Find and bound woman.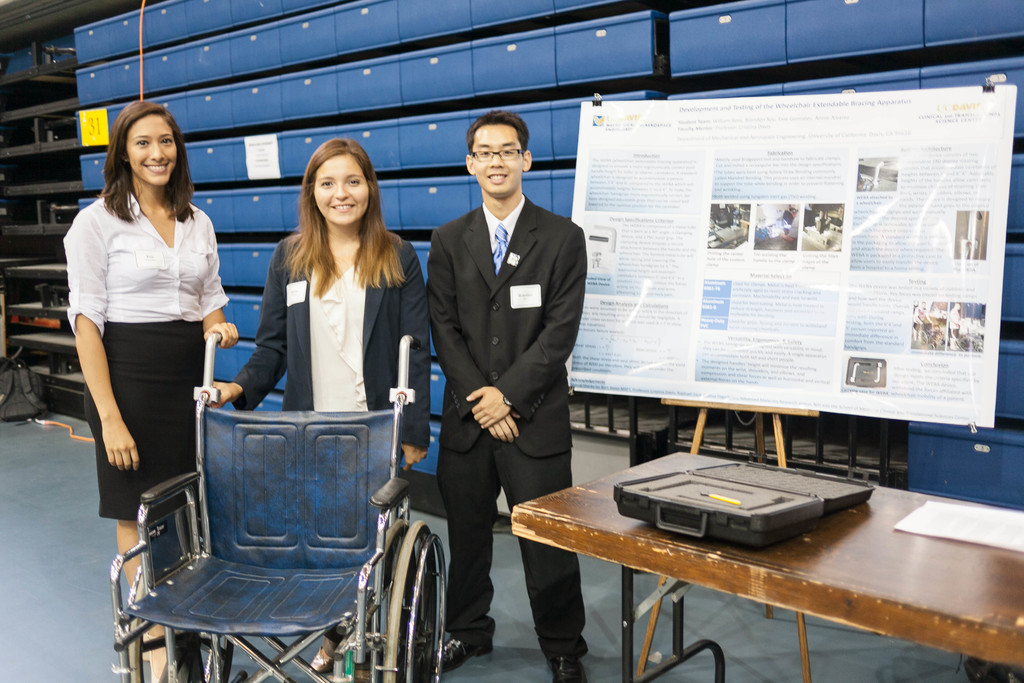
Bound: detection(58, 103, 247, 682).
